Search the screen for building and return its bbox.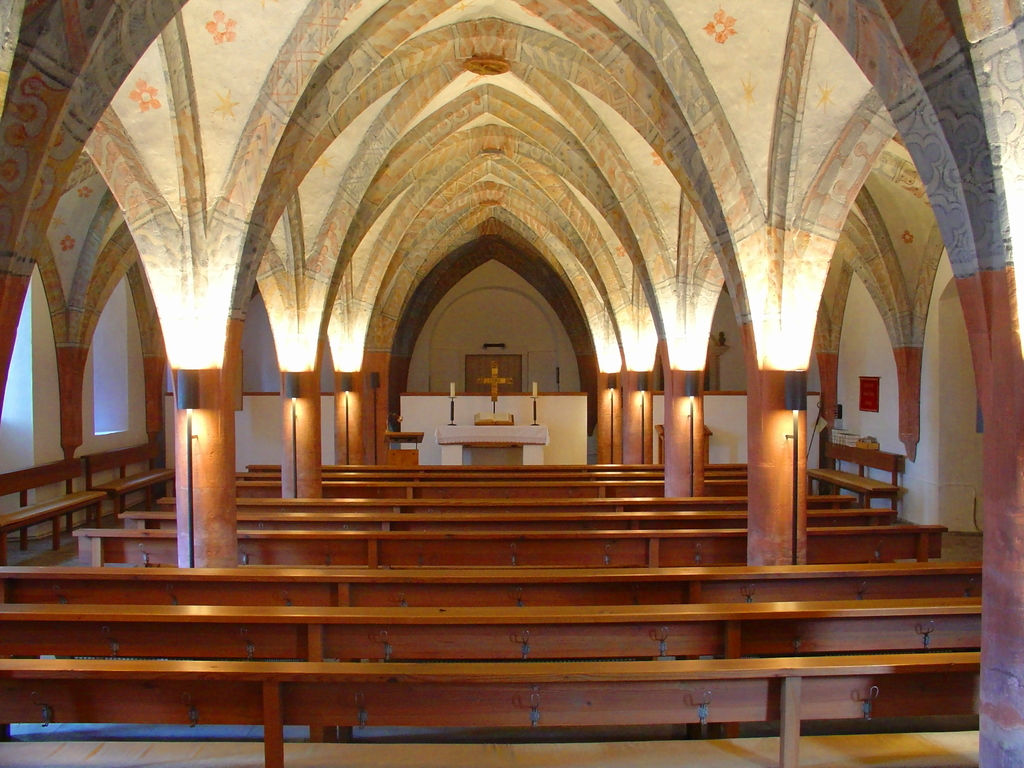
Found: 1:0:1023:767.
